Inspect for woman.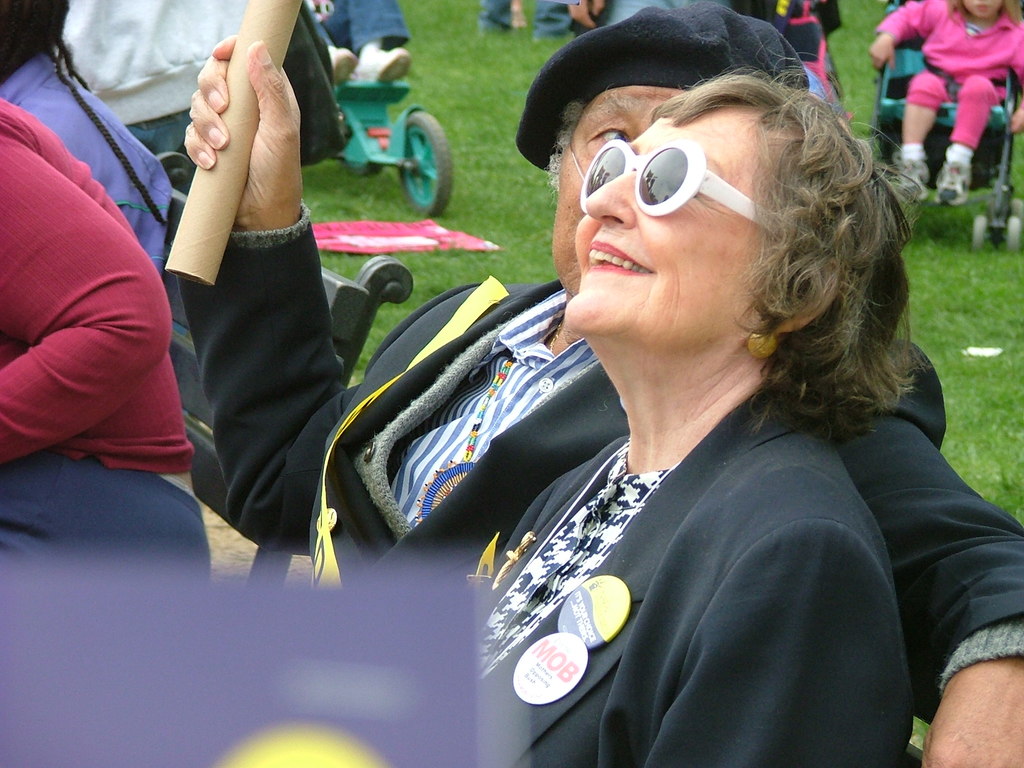
Inspection: 164, 36, 978, 767.
